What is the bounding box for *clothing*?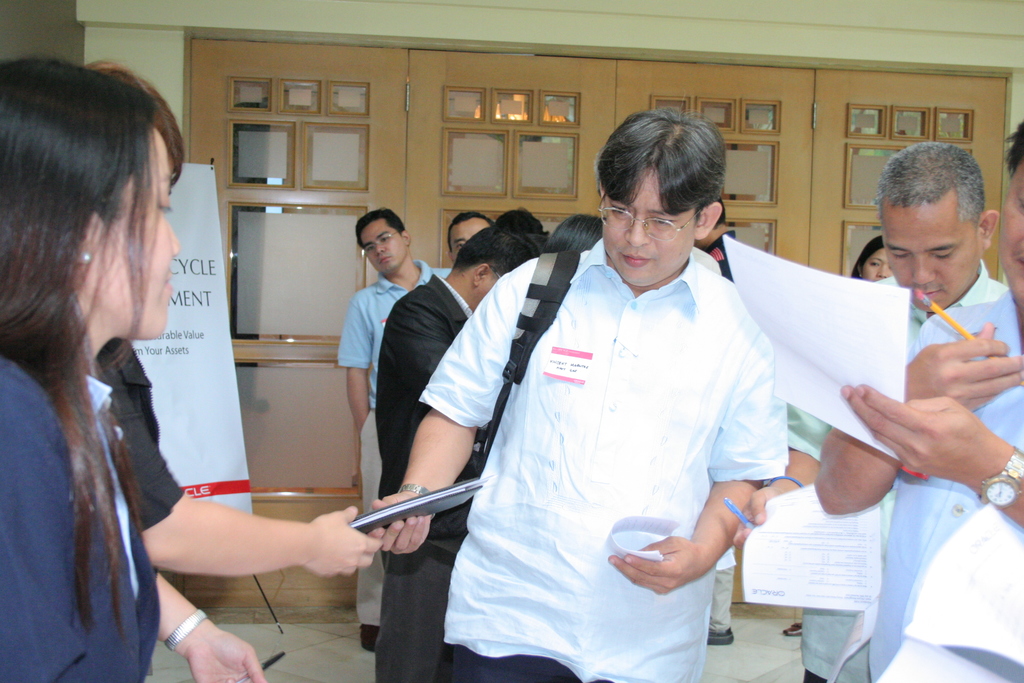
93:340:177:534.
